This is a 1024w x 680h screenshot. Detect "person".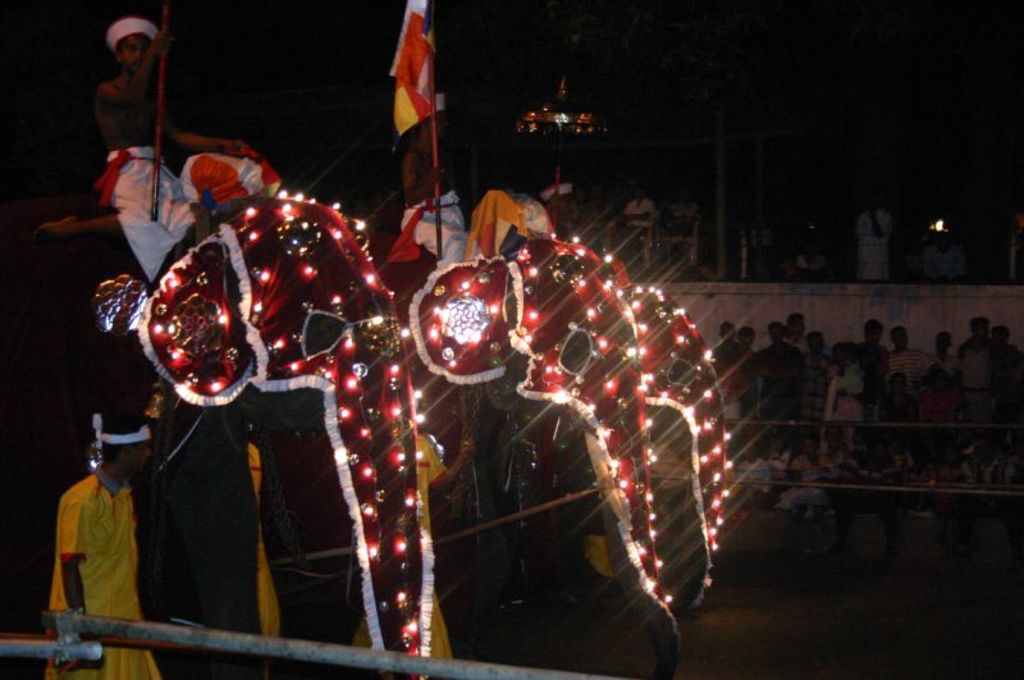
bbox=[49, 416, 166, 679].
